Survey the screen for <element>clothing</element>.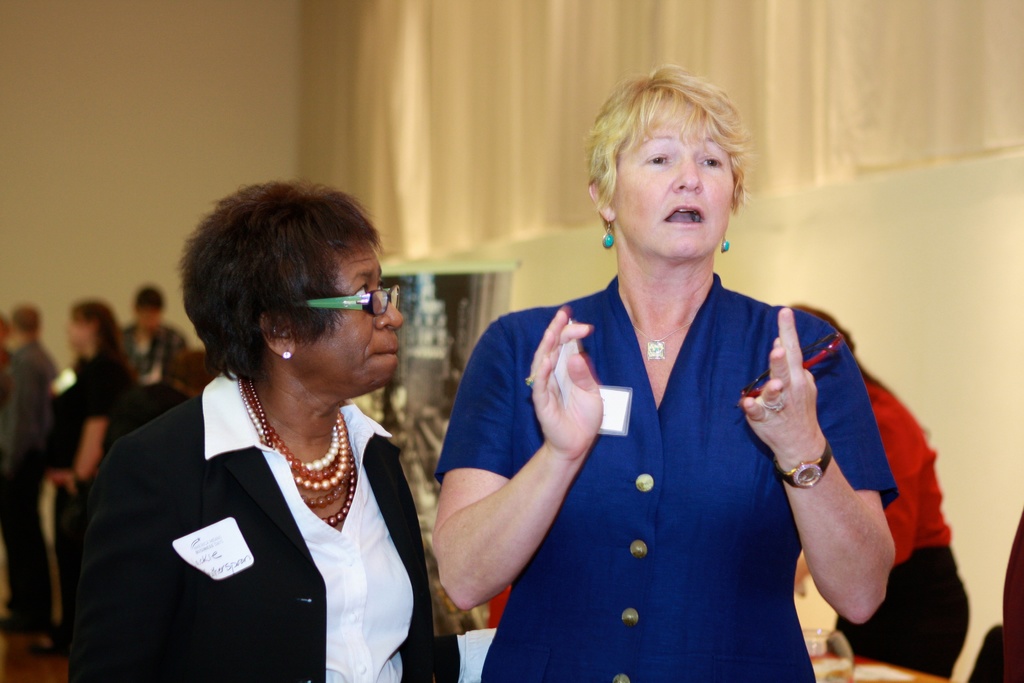
Survey found: (left=119, top=323, right=186, bottom=414).
